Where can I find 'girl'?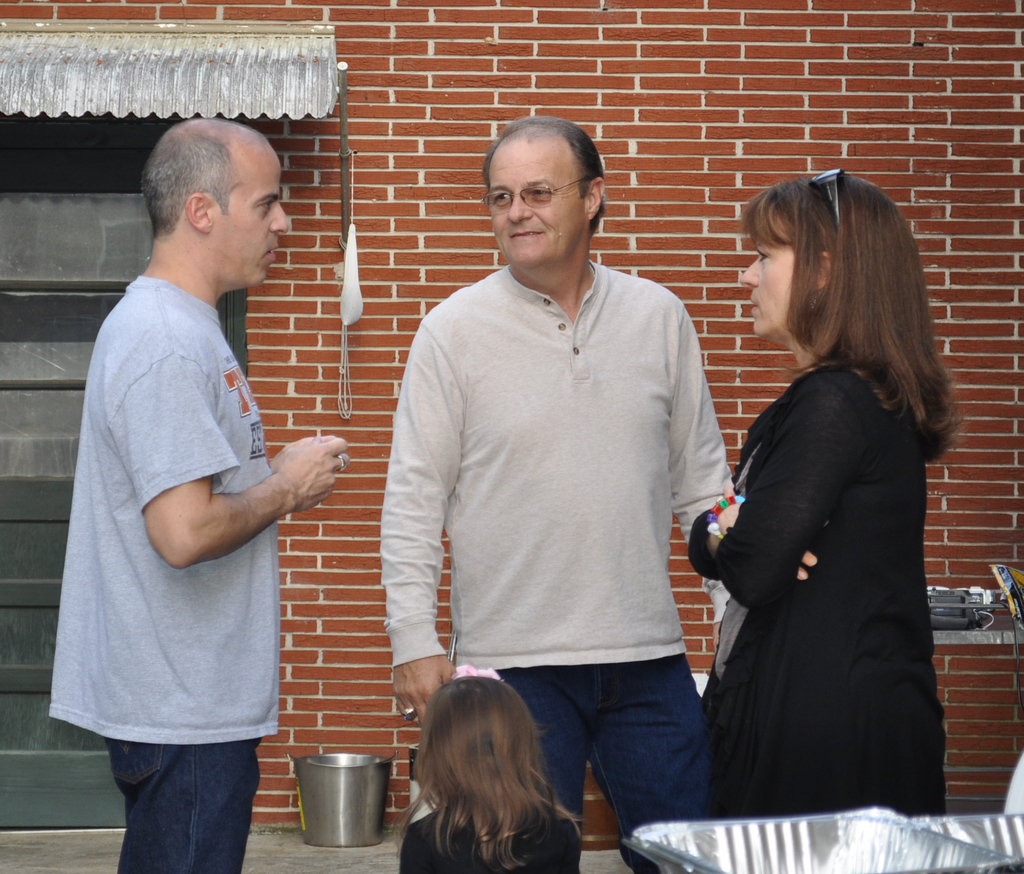
You can find it at x1=399, y1=677, x2=579, y2=873.
